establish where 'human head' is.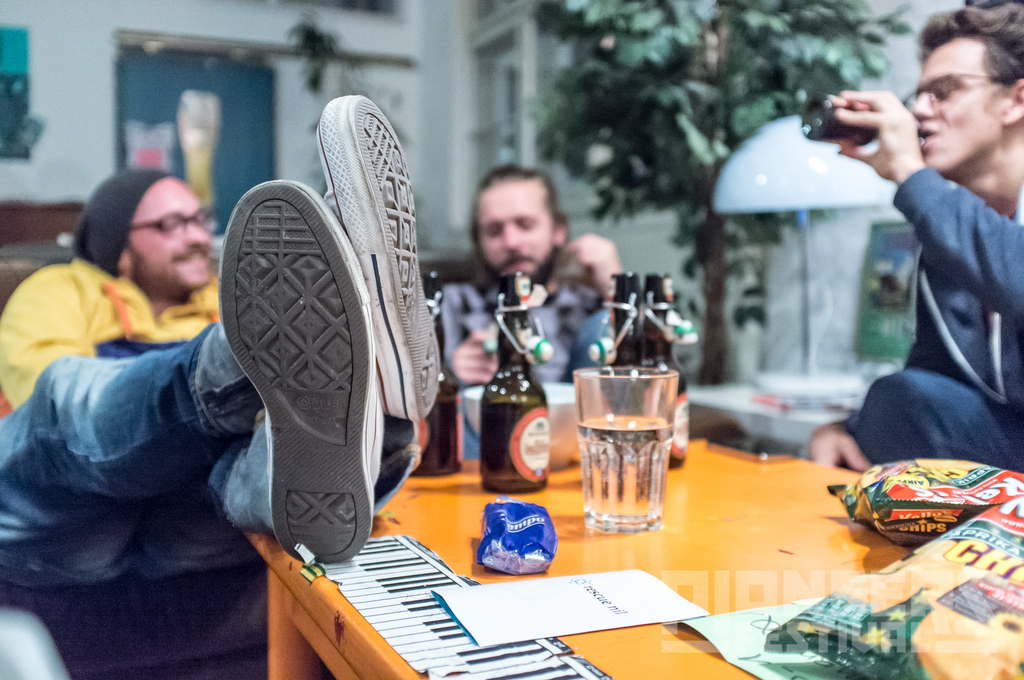
Established at 470 164 570 281.
